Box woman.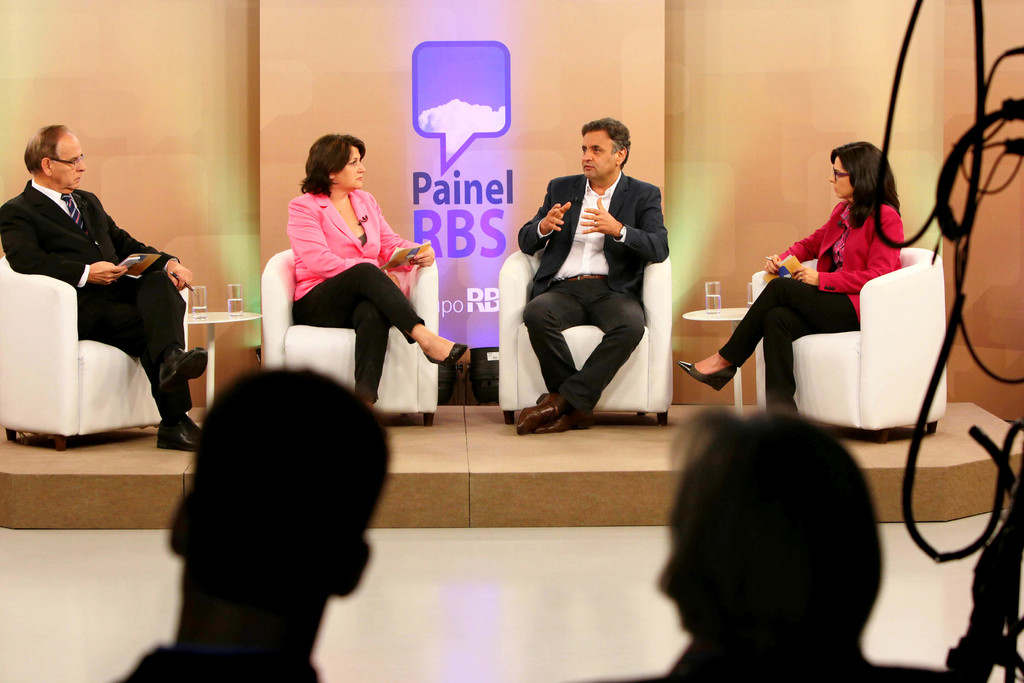
crop(266, 127, 434, 424).
